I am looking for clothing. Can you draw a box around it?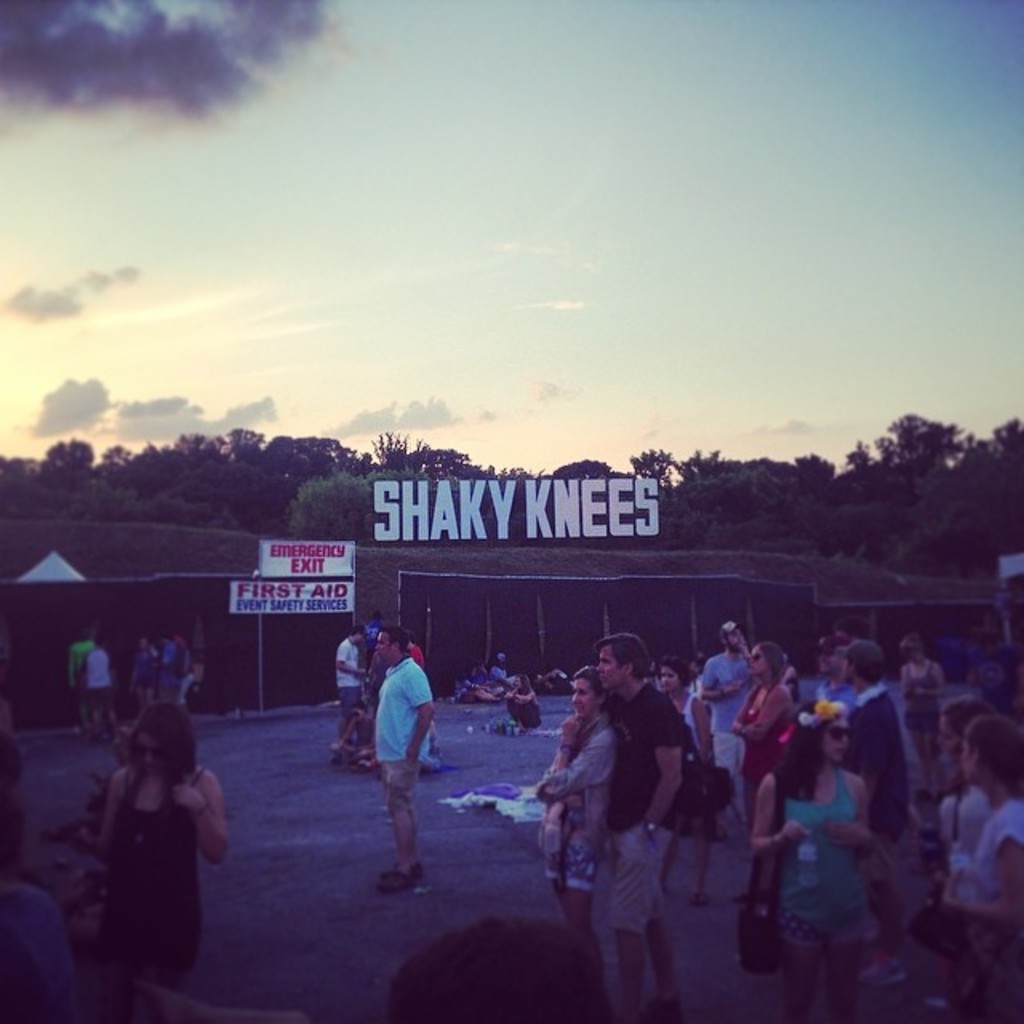
Sure, the bounding box is {"left": 766, "top": 766, "right": 870, "bottom": 958}.
